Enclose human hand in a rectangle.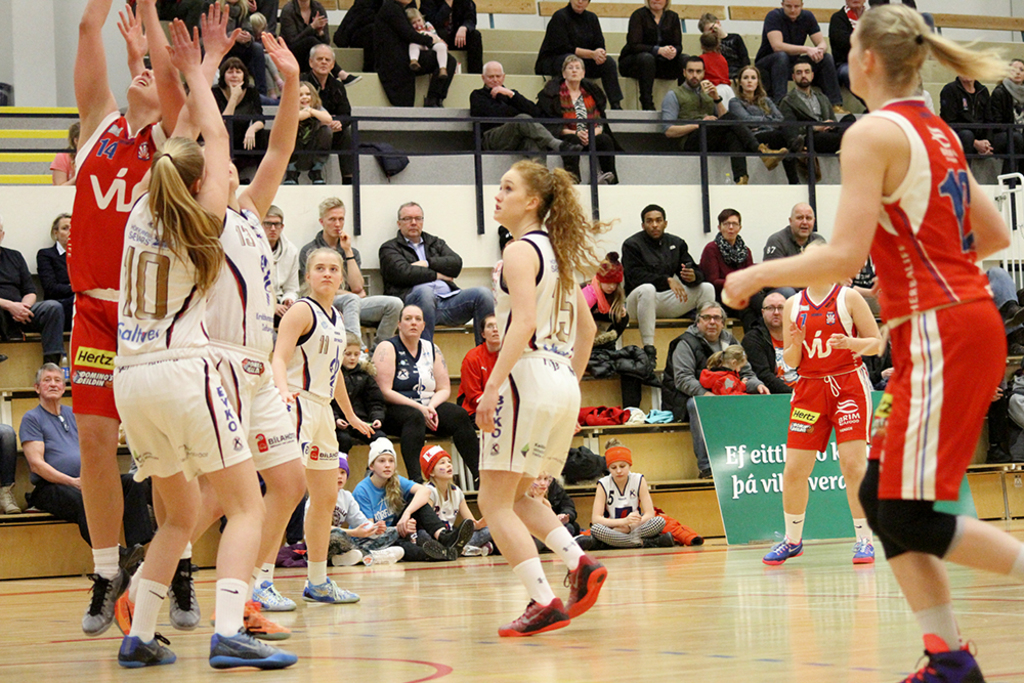
region(593, 45, 608, 68).
